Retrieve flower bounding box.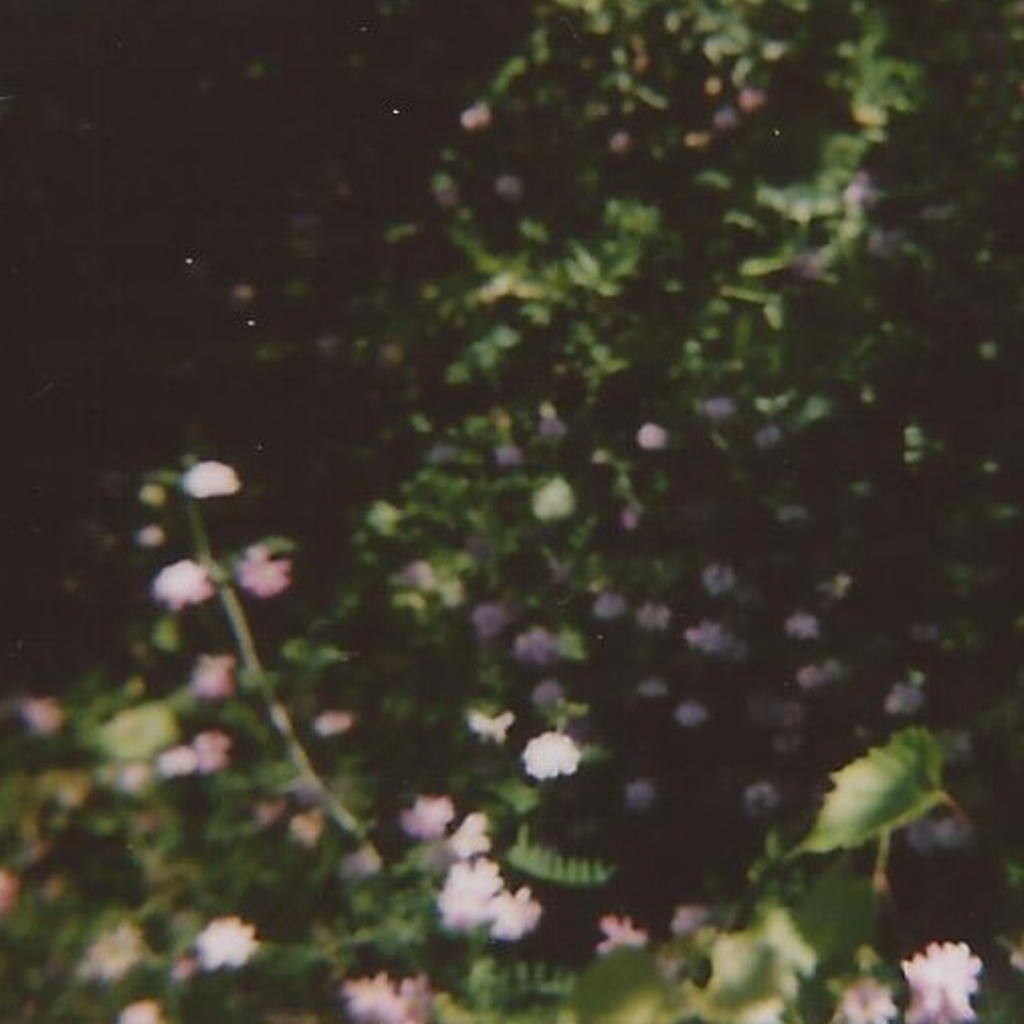
Bounding box: (398, 971, 444, 1018).
